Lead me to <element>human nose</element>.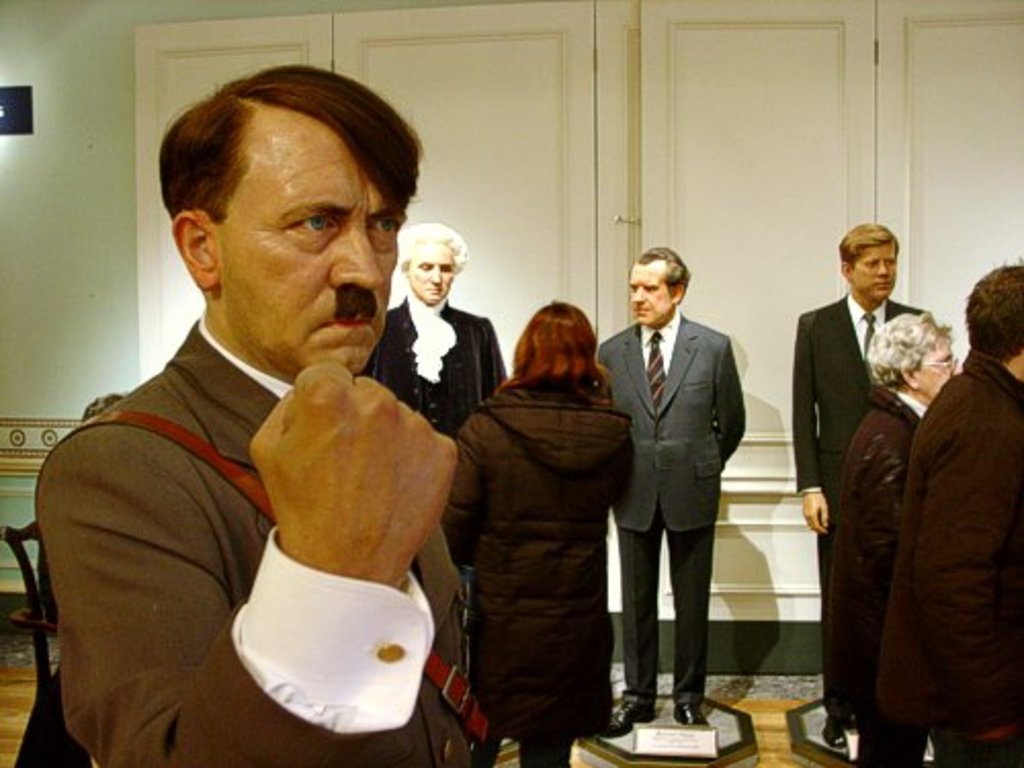
Lead to [874,258,887,272].
